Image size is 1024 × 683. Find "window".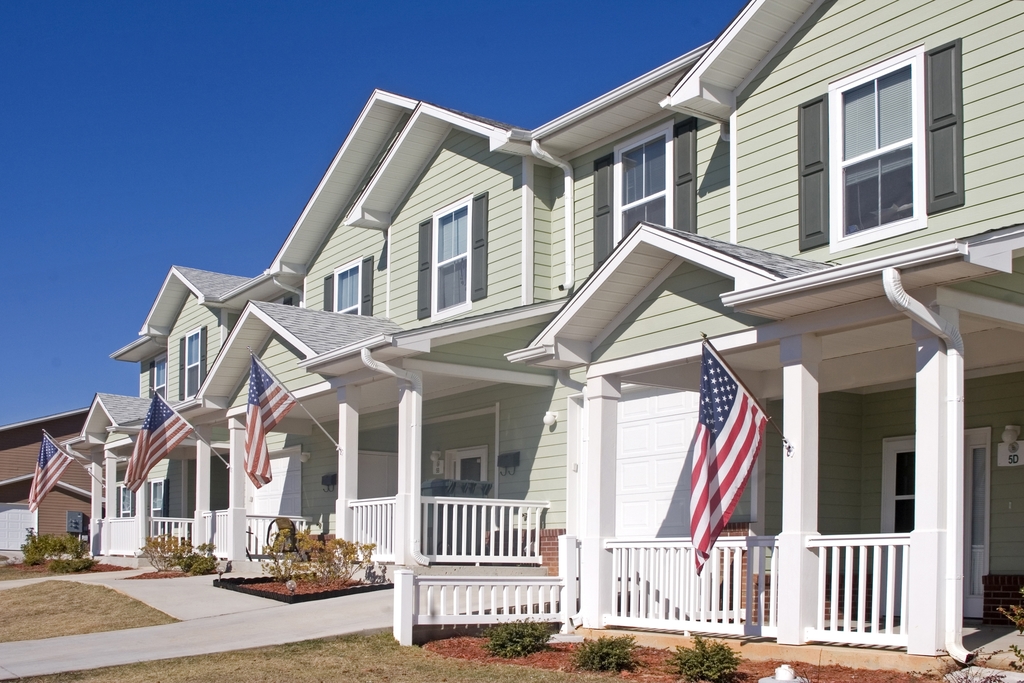
x1=593 y1=110 x2=700 y2=264.
